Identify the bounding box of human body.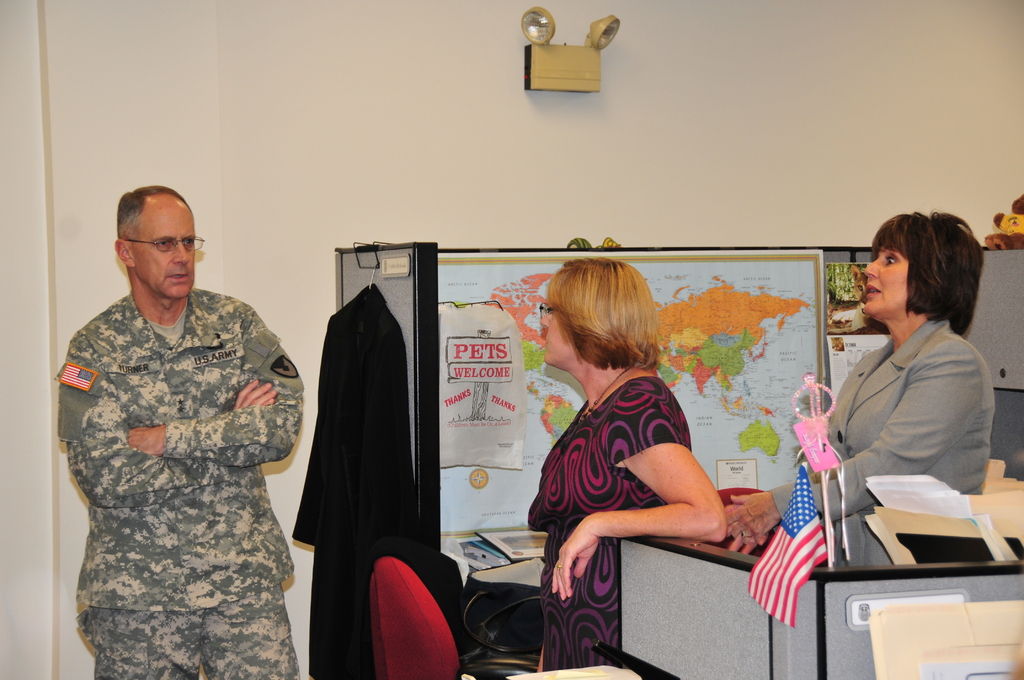
bbox=[61, 282, 307, 679].
